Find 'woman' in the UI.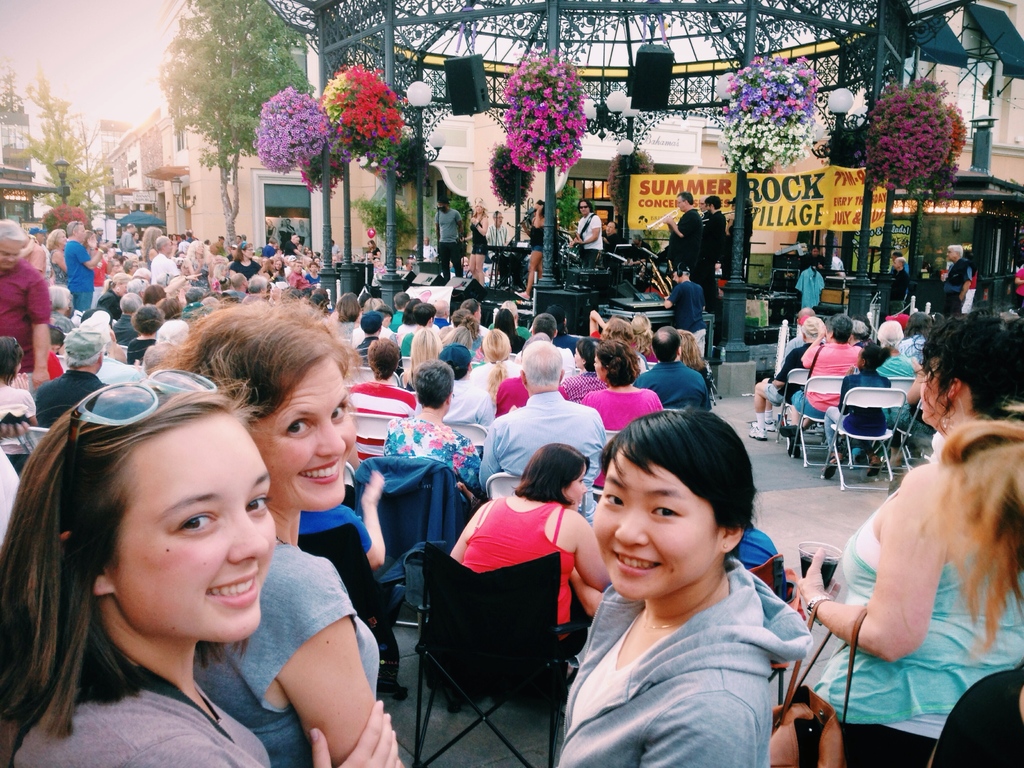
UI element at Rect(399, 326, 445, 397).
